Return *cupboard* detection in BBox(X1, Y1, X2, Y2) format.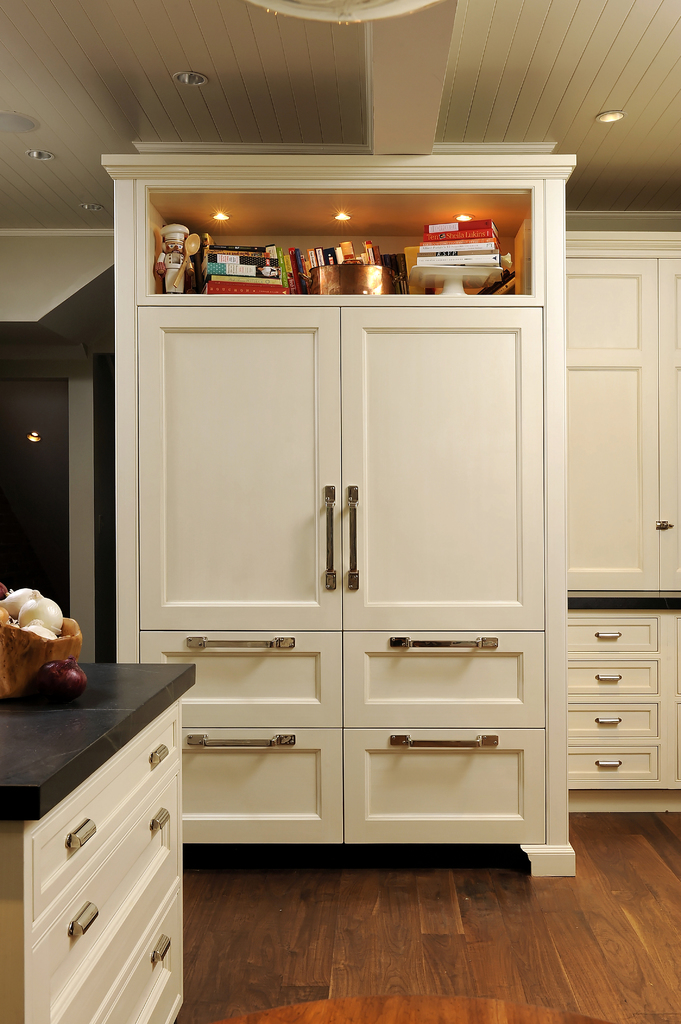
BBox(560, 603, 680, 823).
